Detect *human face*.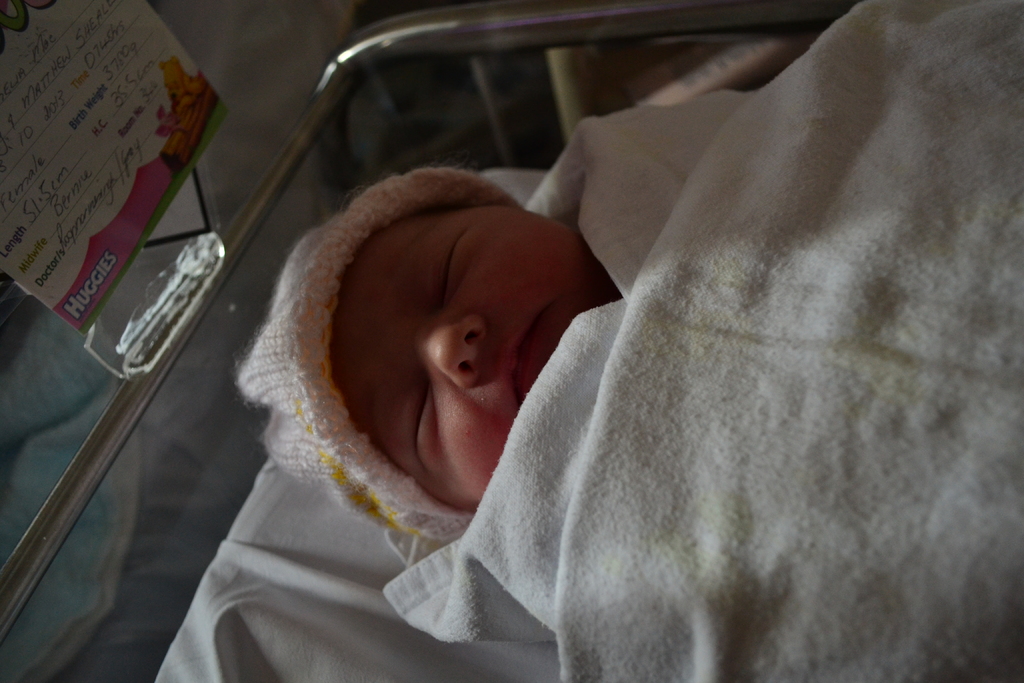
Detected at <region>332, 206, 621, 512</region>.
